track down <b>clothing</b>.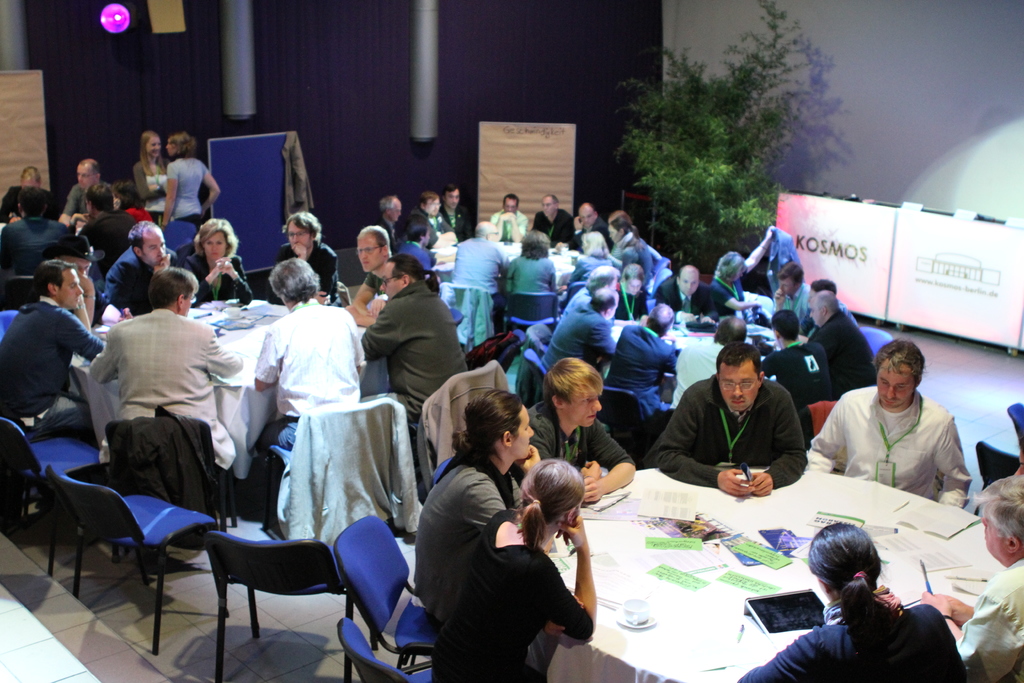
Tracked to bbox=(365, 270, 381, 291).
